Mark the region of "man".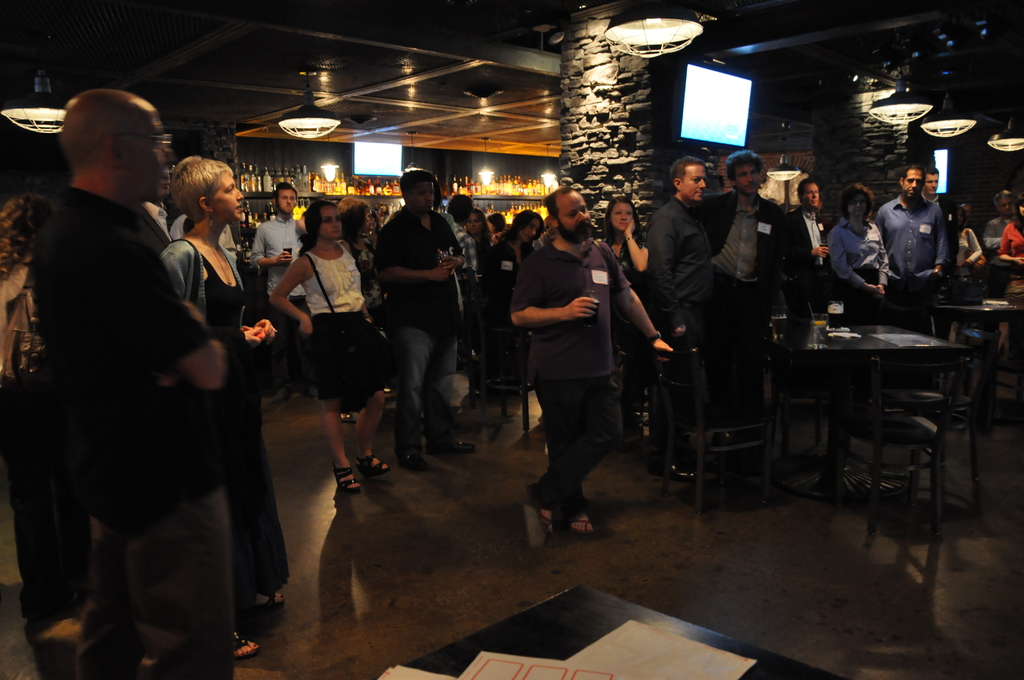
Region: bbox=[244, 179, 303, 412].
